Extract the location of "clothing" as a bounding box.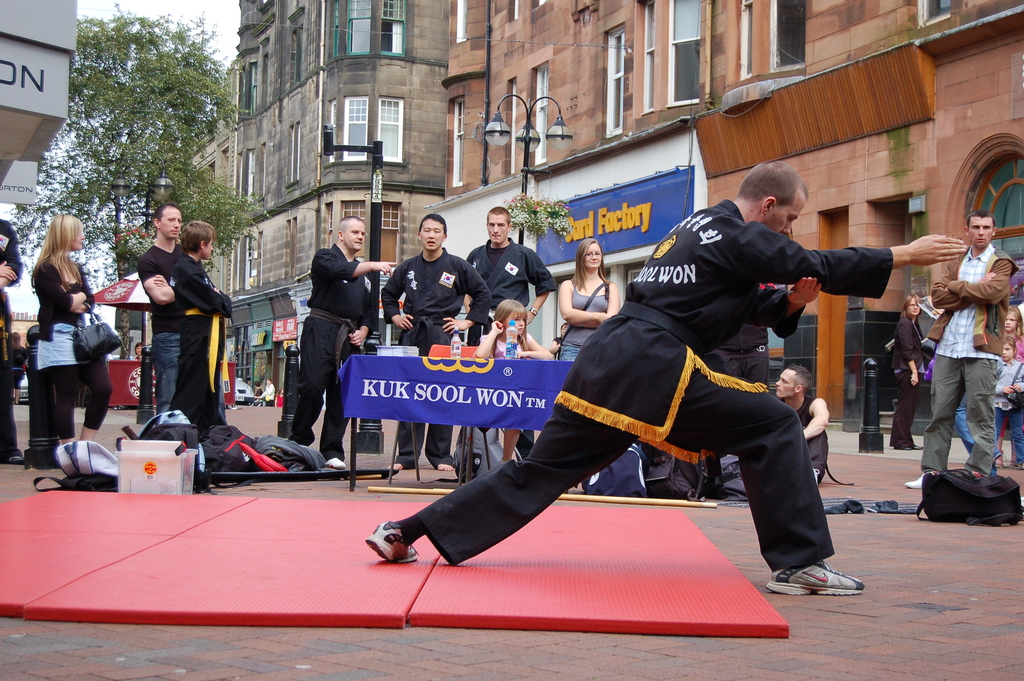
<box>41,251,112,446</box>.
